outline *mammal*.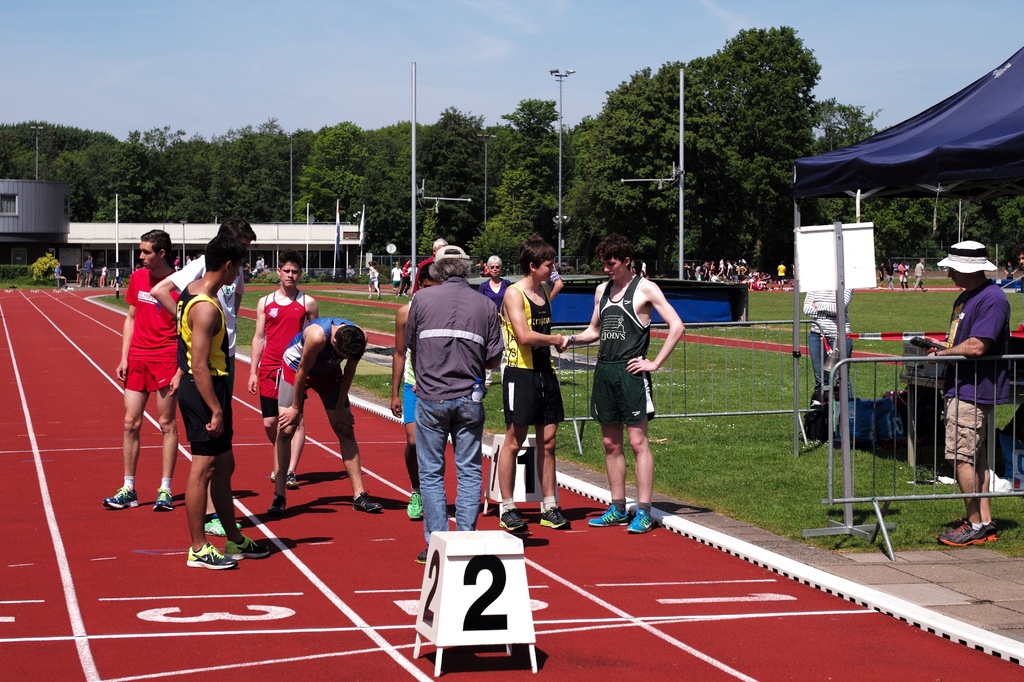
Outline: 915 257 929 290.
